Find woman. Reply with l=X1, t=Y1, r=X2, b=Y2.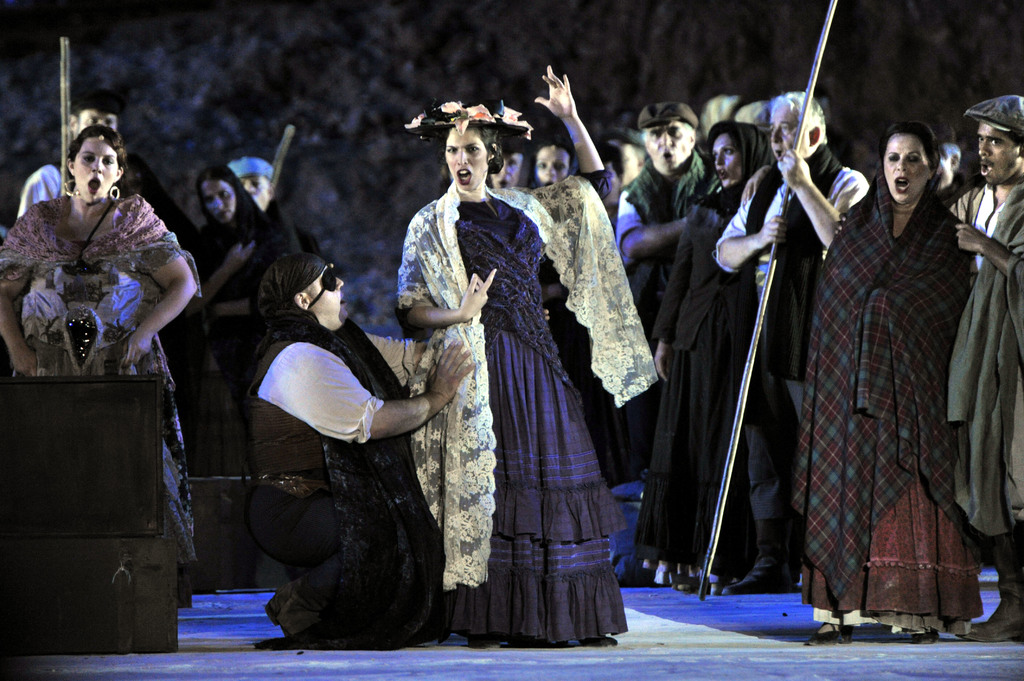
l=791, t=125, r=991, b=643.
